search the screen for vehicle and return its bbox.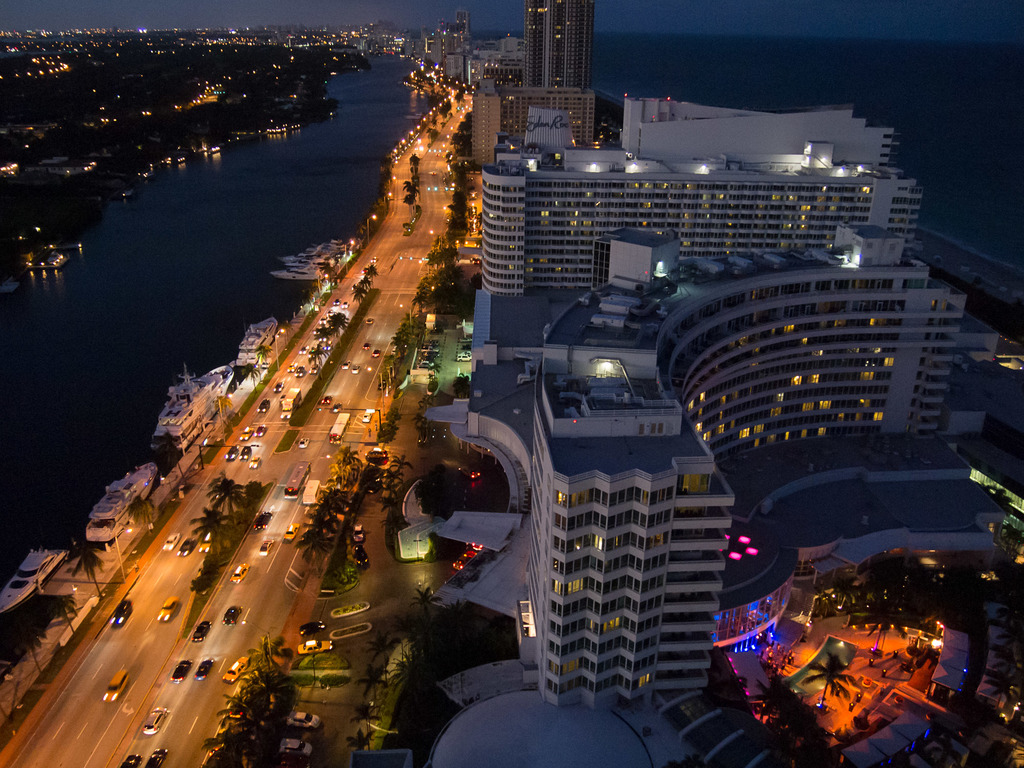
Found: l=141, t=749, r=167, b=767.
